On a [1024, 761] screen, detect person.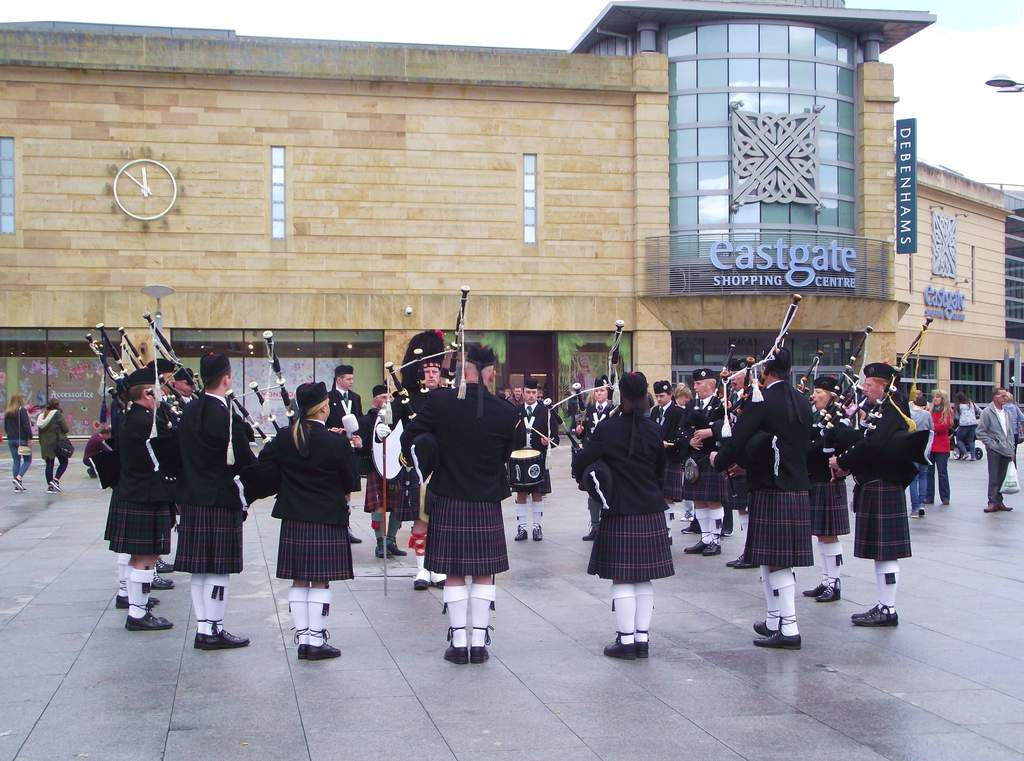
crop(325, 364, 361, 543).
